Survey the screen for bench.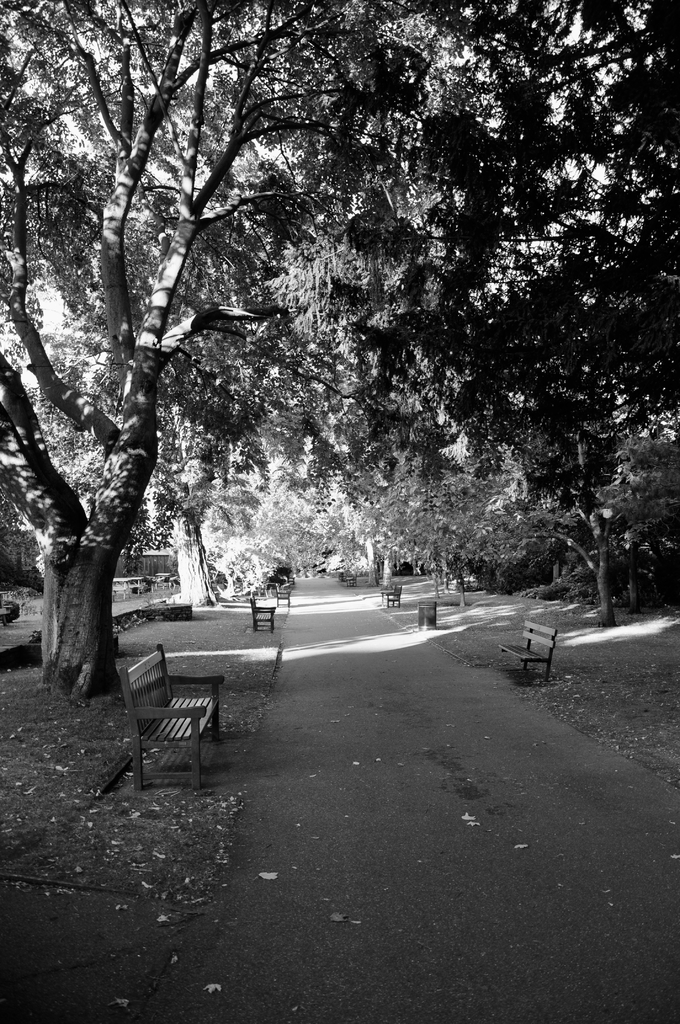
Survey found: (left=273, top=584, right=290, bottom=607).
